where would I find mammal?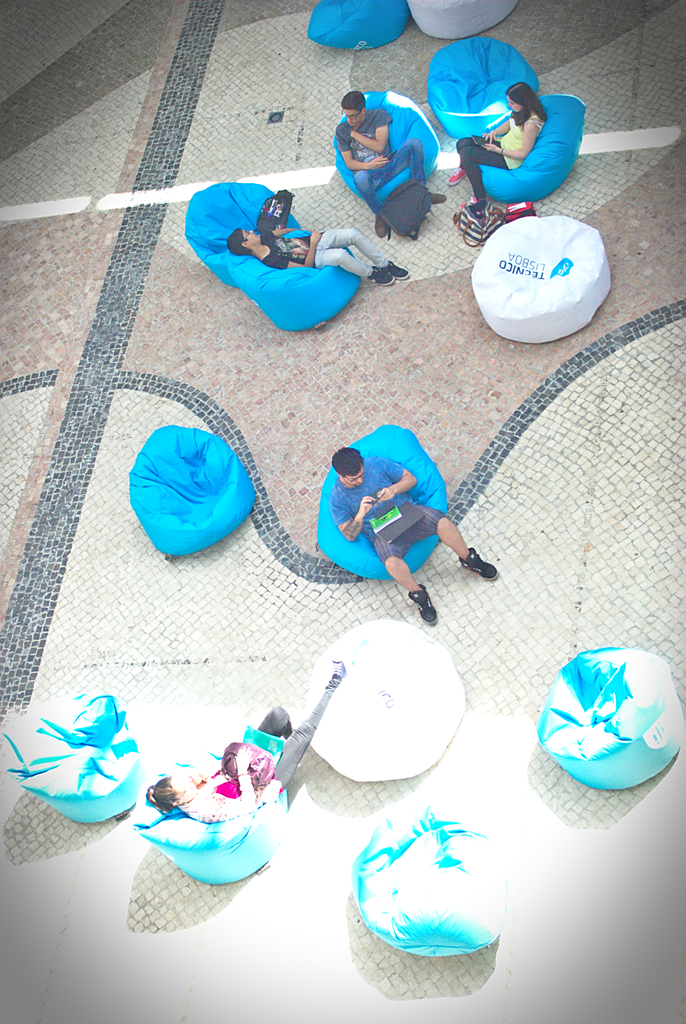
At 229, 227, 408, 284.
